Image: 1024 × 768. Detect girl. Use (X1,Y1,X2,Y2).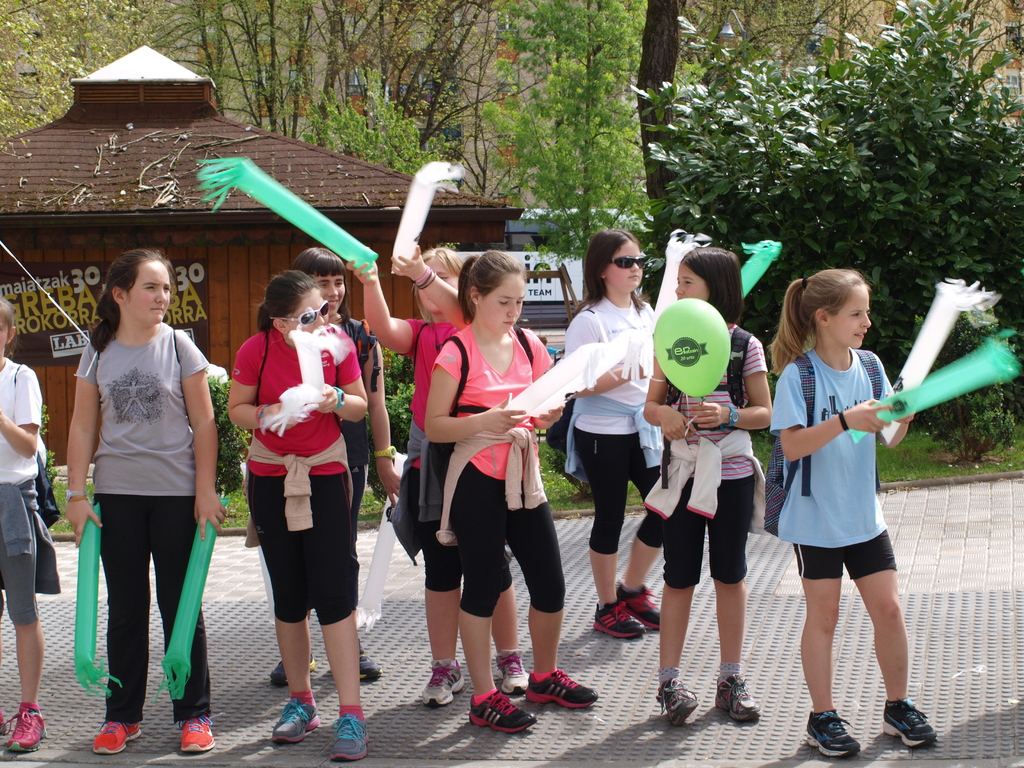
(563,227,673,643).
